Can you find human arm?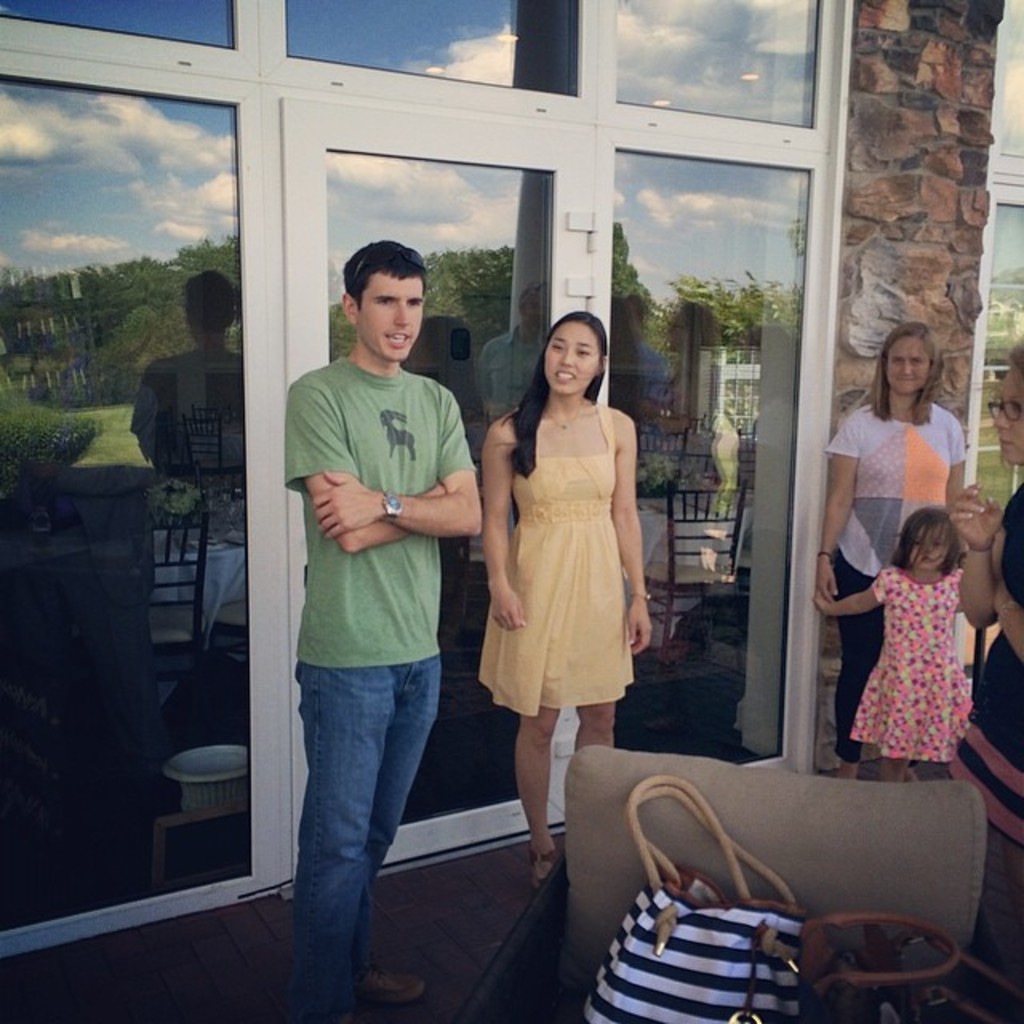
Yes, bounding box: {"left": 312, "top": 389, "right": 499, "bottom": 547}.
